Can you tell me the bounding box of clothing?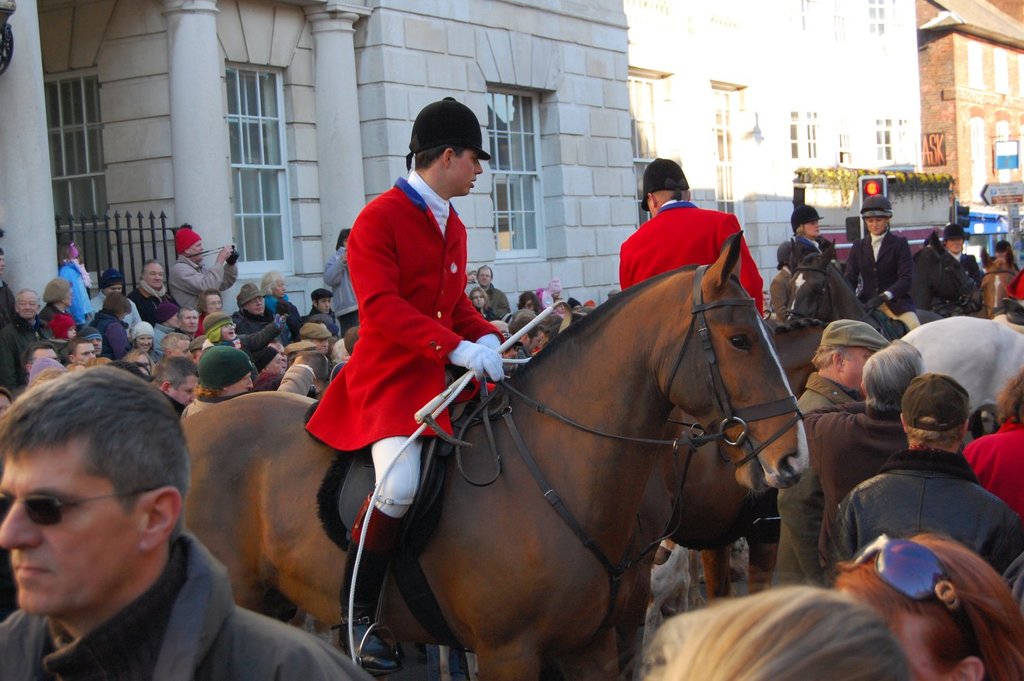
region(0, 539, 366, 680).
